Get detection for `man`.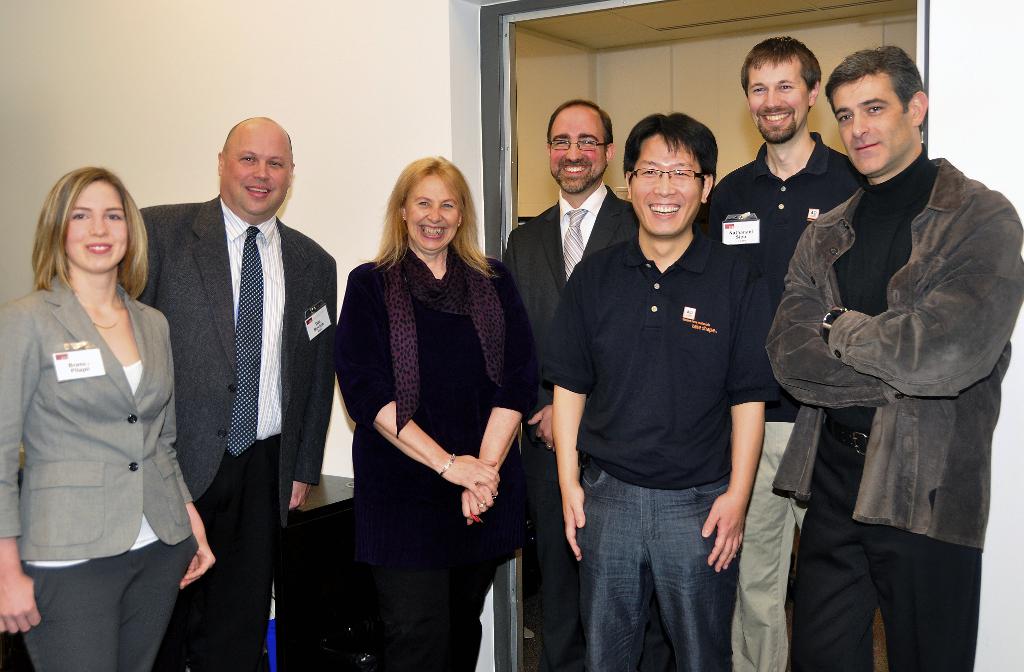
Detection: select_region(499, 98, 641, 671).
